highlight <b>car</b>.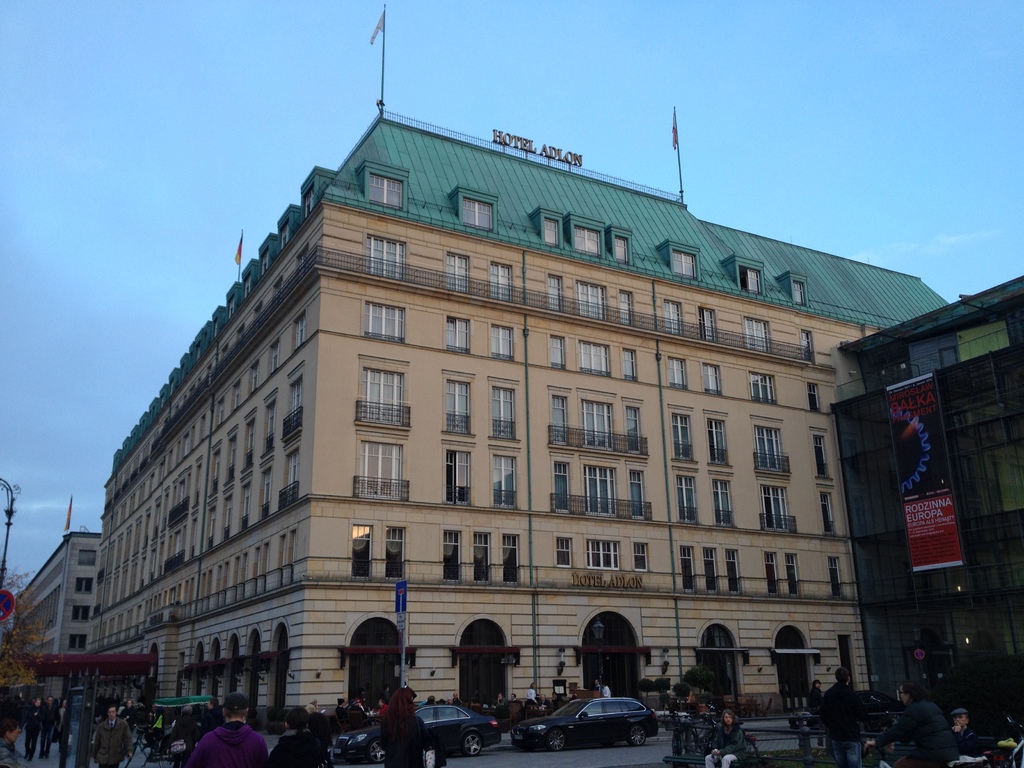
Highlighted region: (x1=511, y1=696, x2=660, y2=753).
